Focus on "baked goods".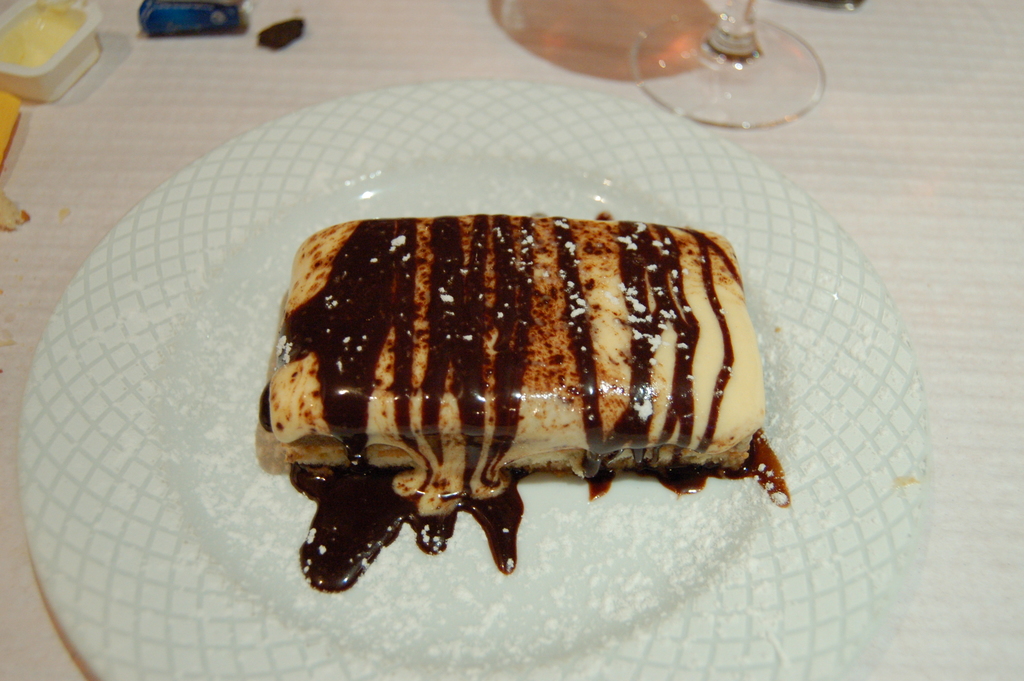
Focused at box=[271, 225, 788, 587].
